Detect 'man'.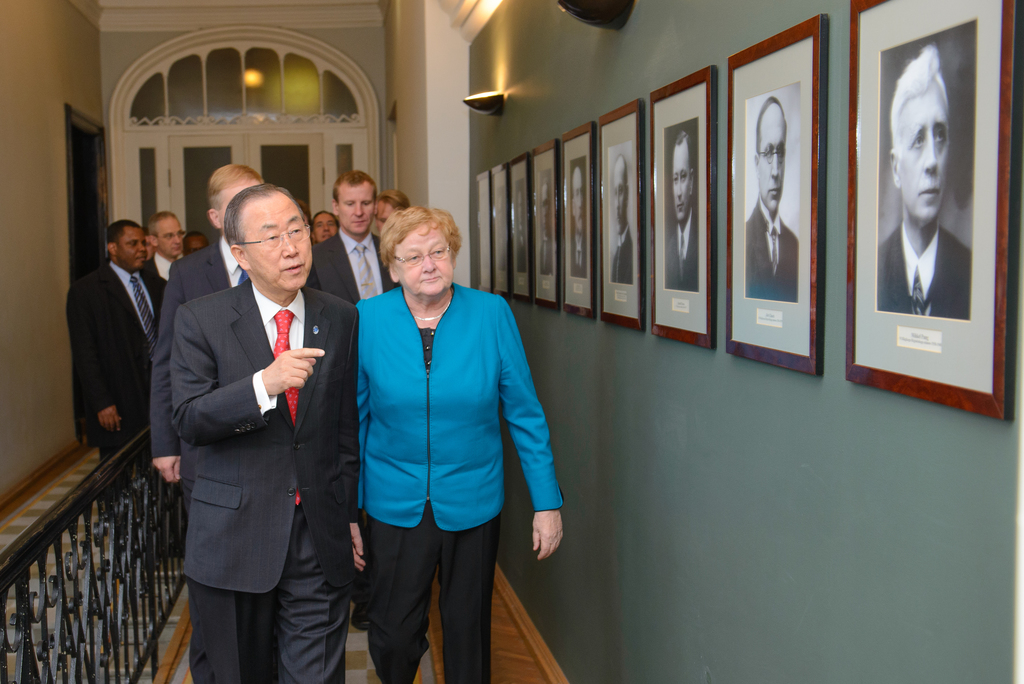
Detected at box=[308, 174, 403, 304].
